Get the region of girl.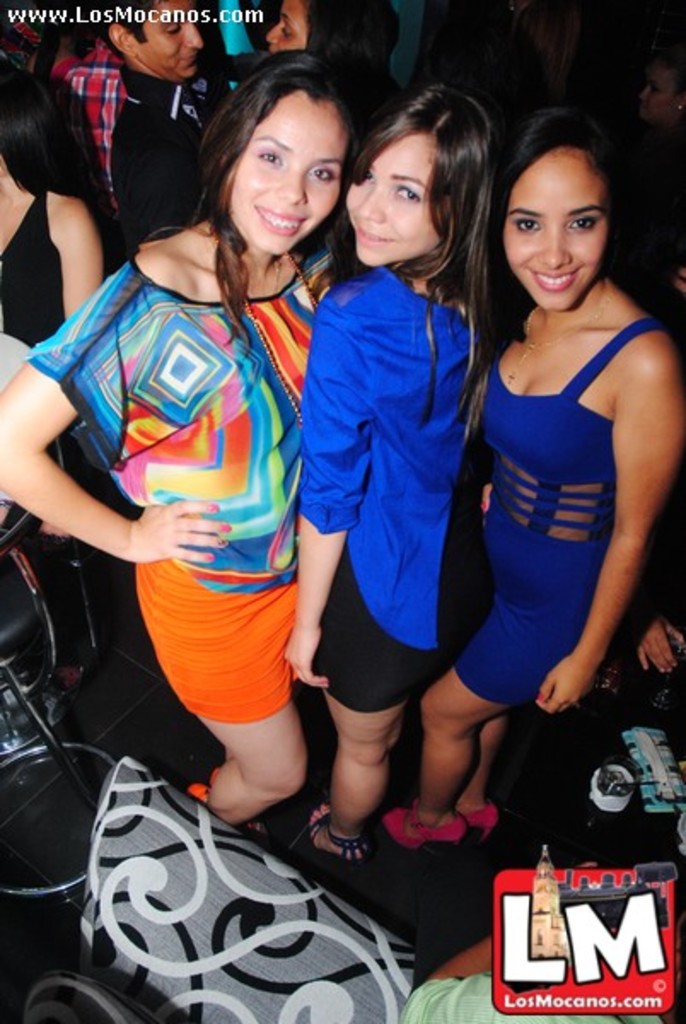
288:80:505:869.
